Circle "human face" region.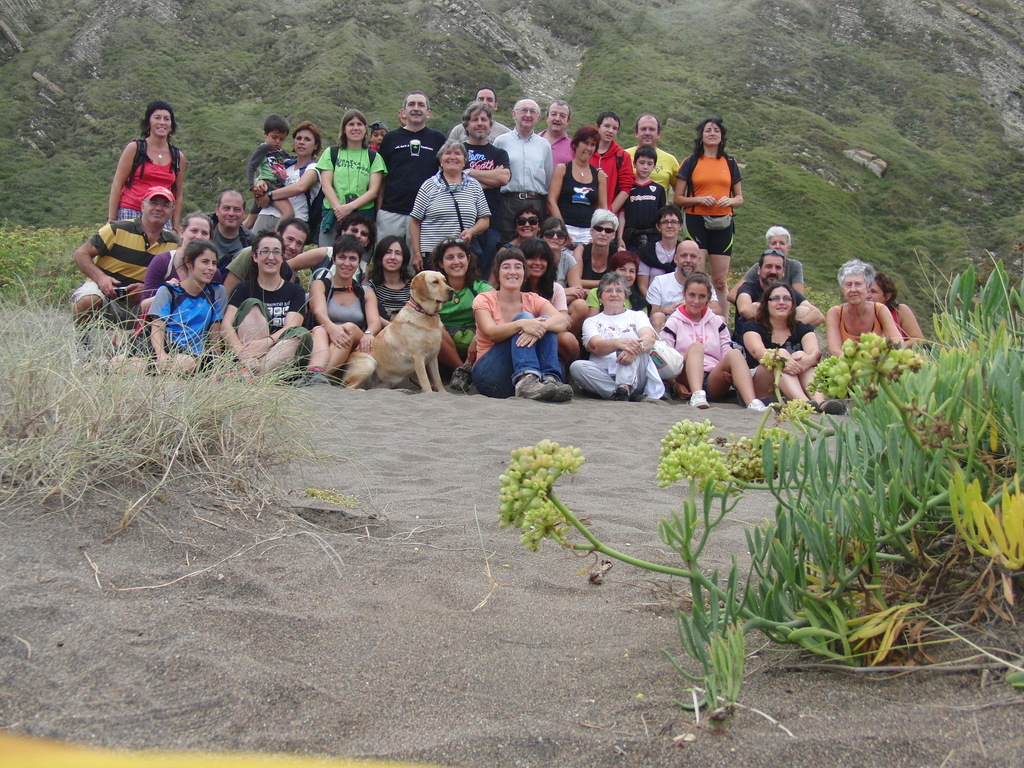
Region: (left=268, top=129, right=287, bottom=148).
